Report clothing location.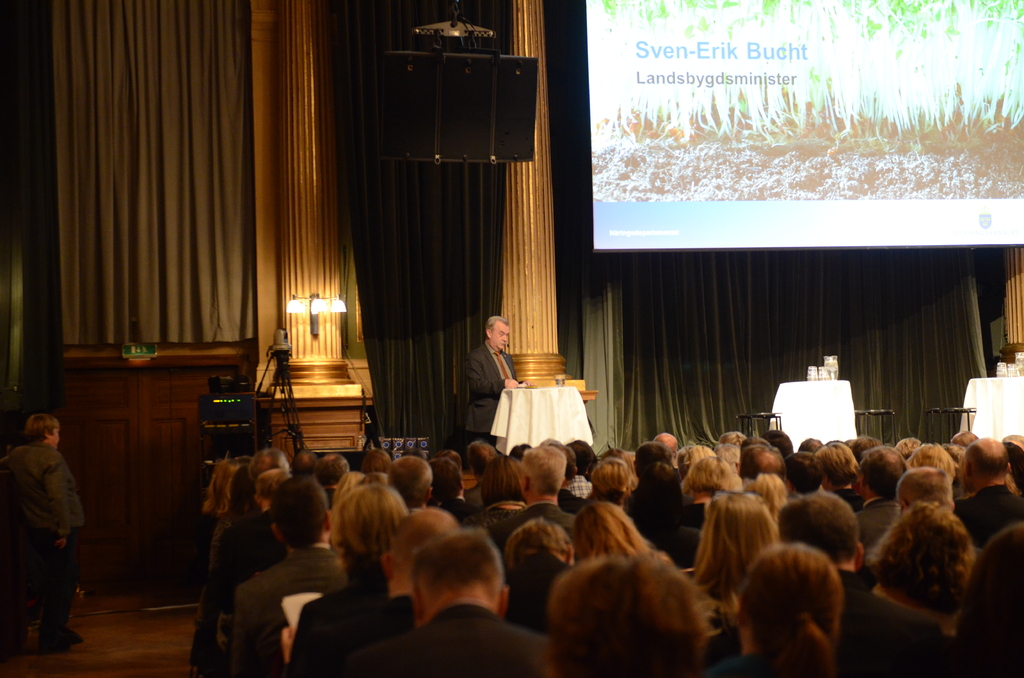
Report: 698 646 826 676.
